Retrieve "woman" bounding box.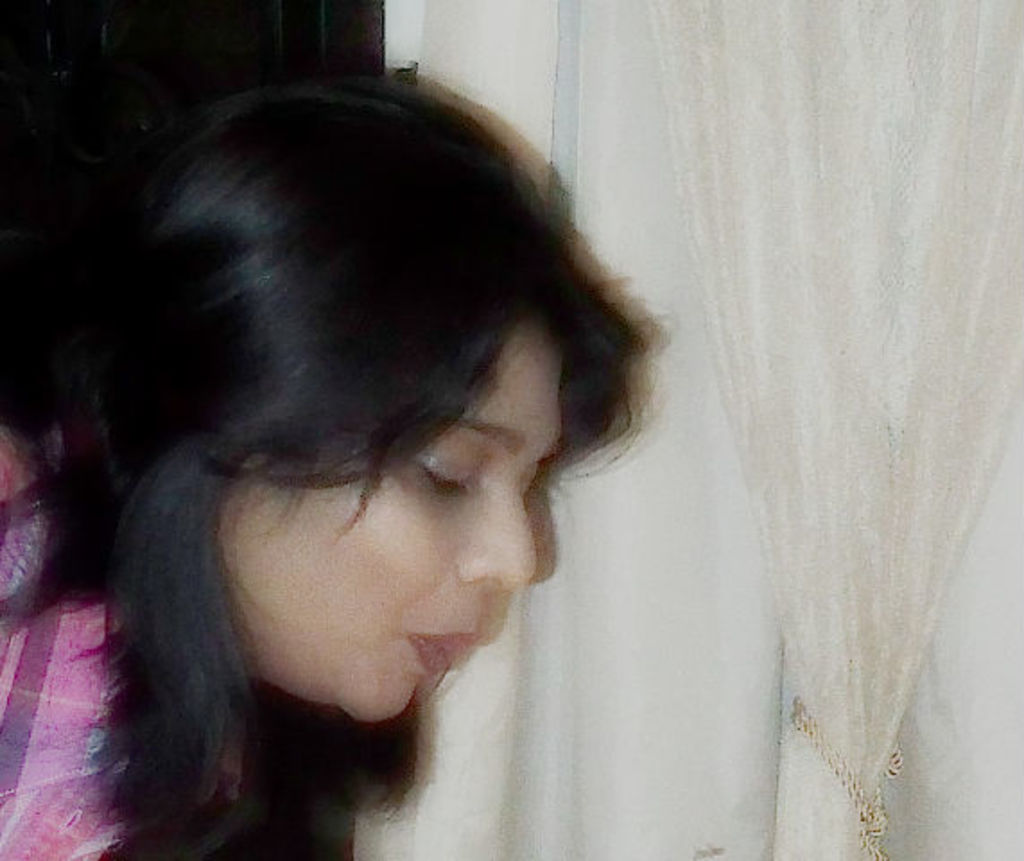
Bounding box: l=0, t=63, r=638, b=859.
